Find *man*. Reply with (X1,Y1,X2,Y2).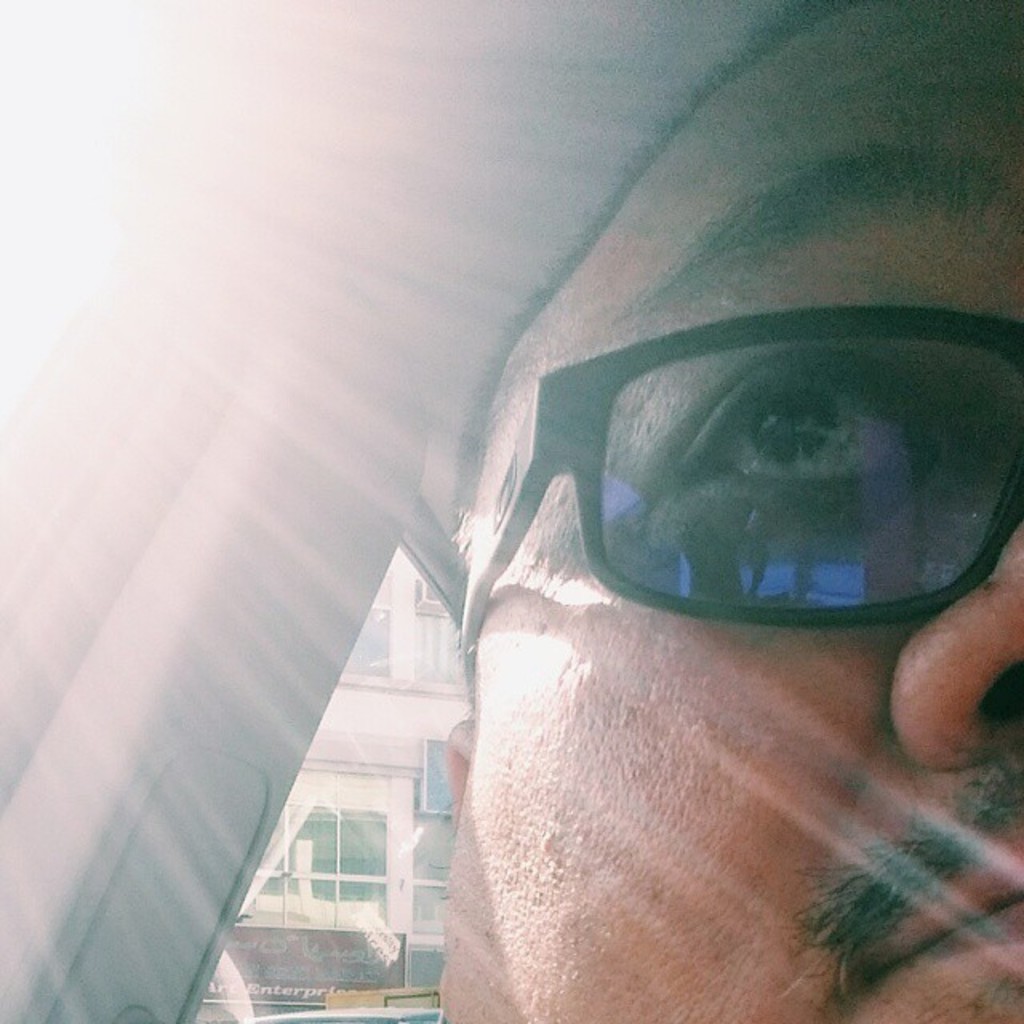
(427,0,1022,1022).
